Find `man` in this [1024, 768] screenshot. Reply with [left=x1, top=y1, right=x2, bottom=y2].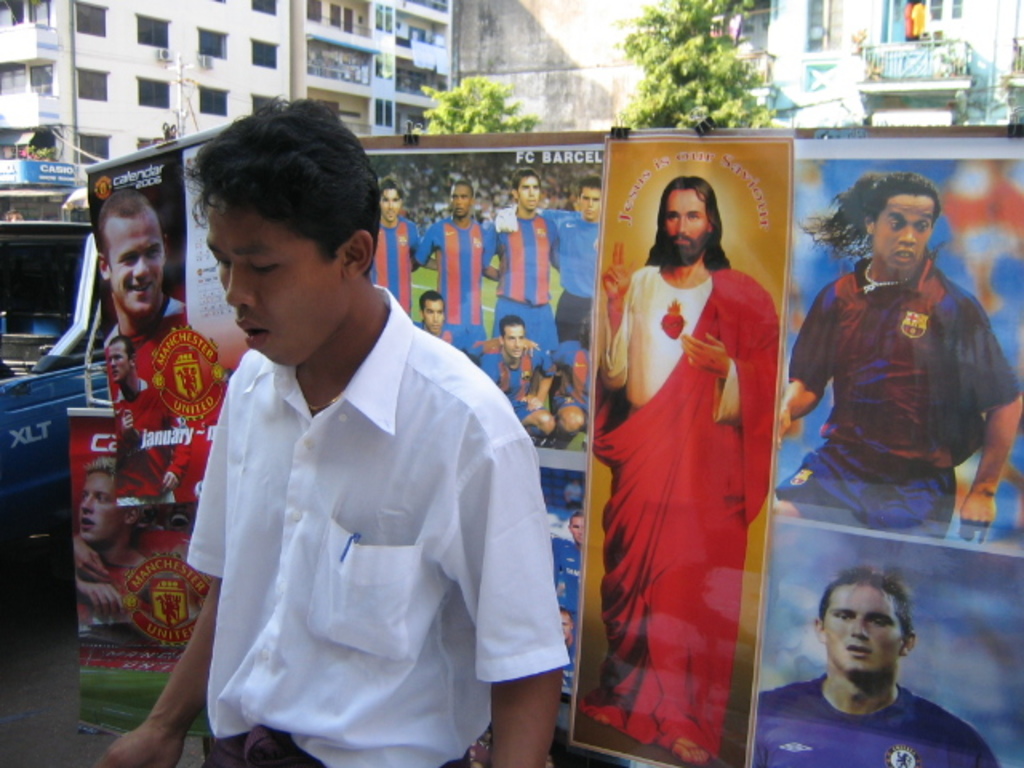
[left=365, top=179, right=437, bottom=317].
